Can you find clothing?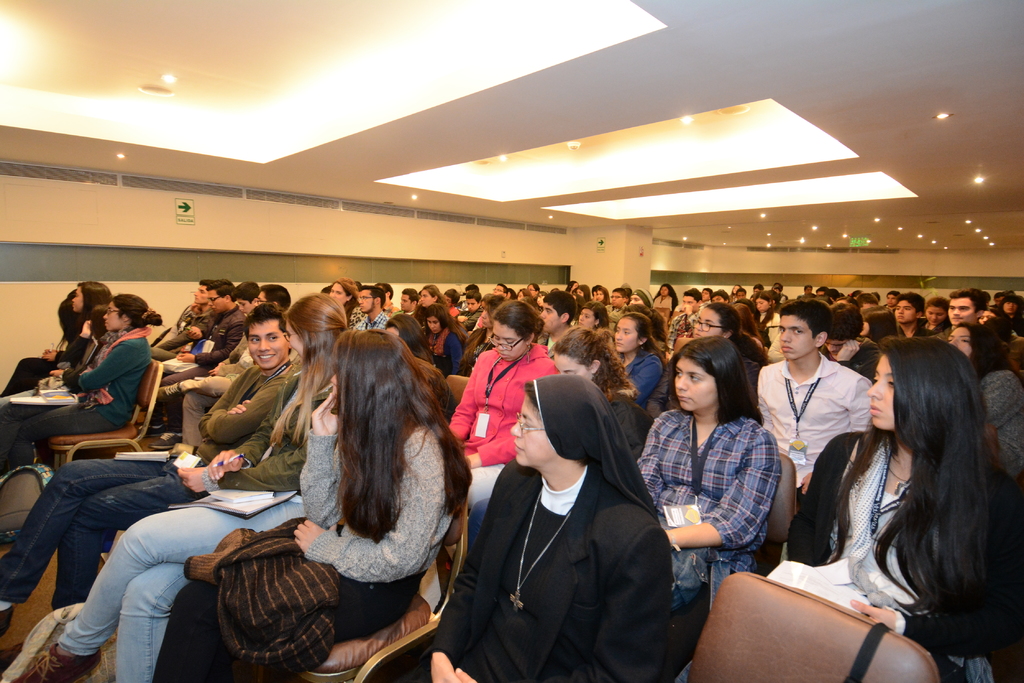
Yes, bounding box: region(758, 341, 885, 509).
